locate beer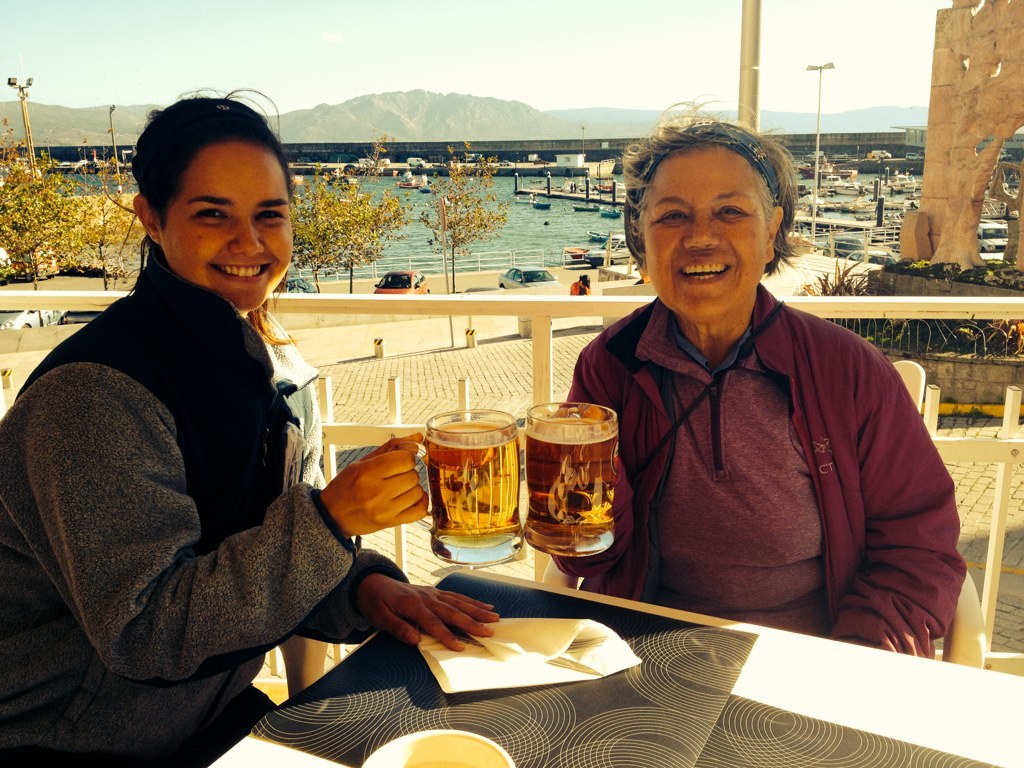
(left=424, top=420, right=518, bottom=550)
